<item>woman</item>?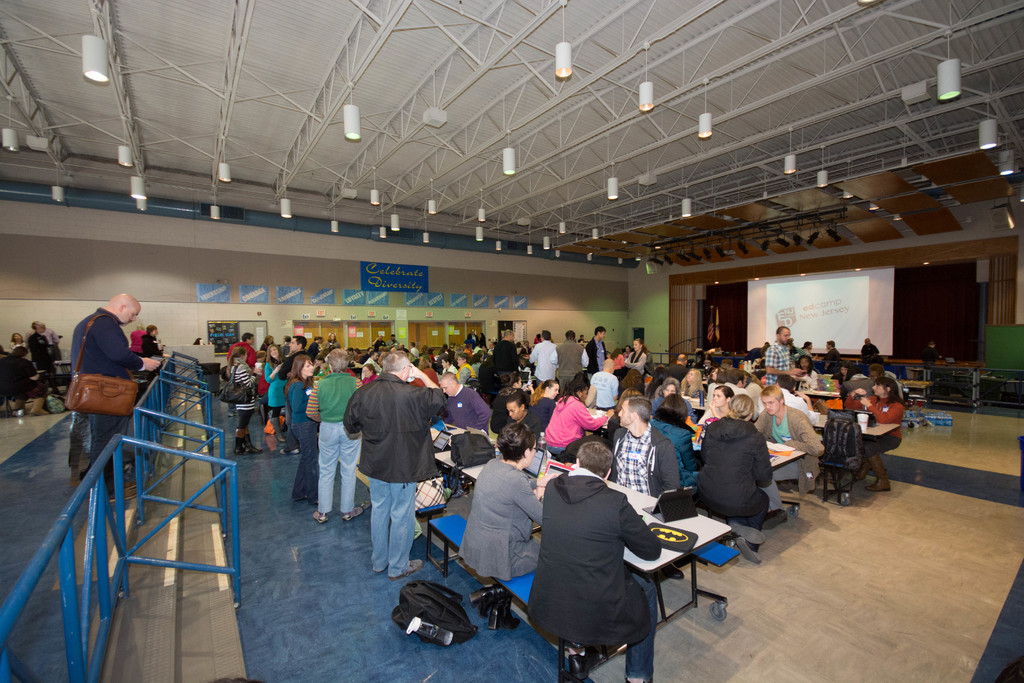
(791, 356, 821, 394)
